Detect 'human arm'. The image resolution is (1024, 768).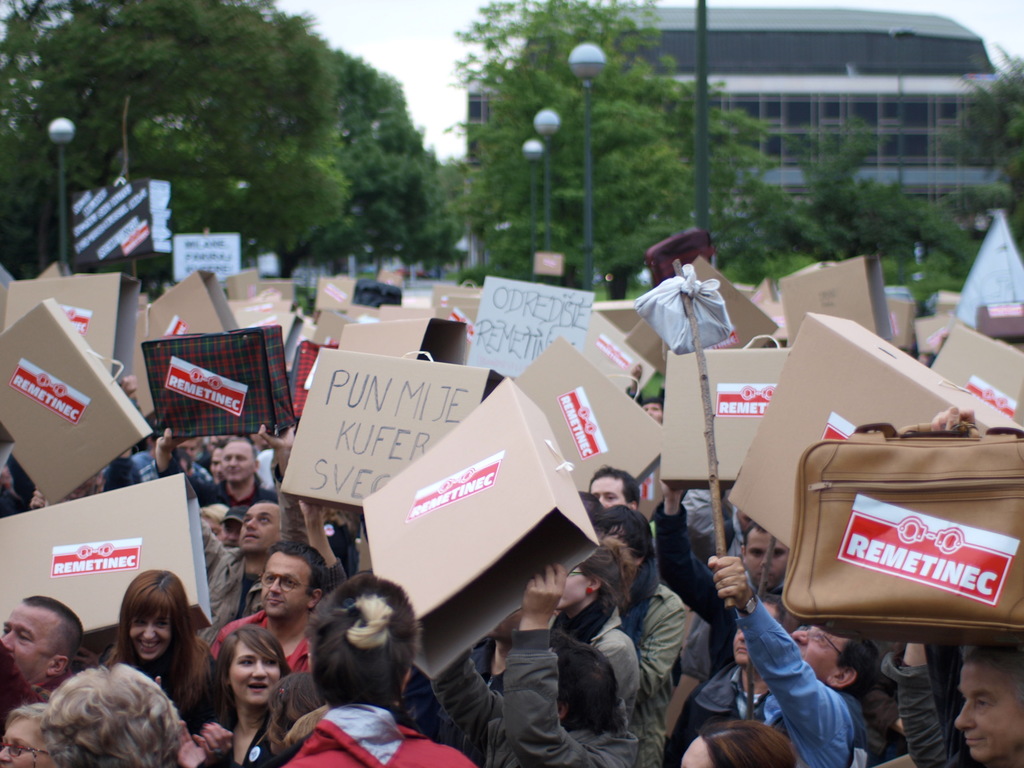
207 710 232 758.
